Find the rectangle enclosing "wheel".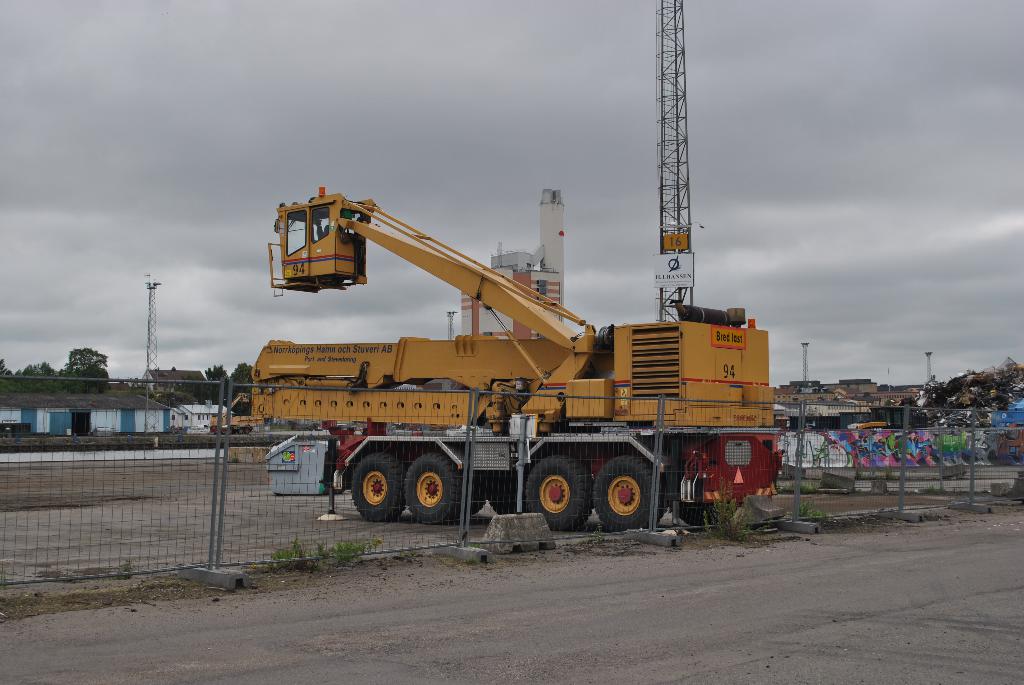
595 457 659 530.
